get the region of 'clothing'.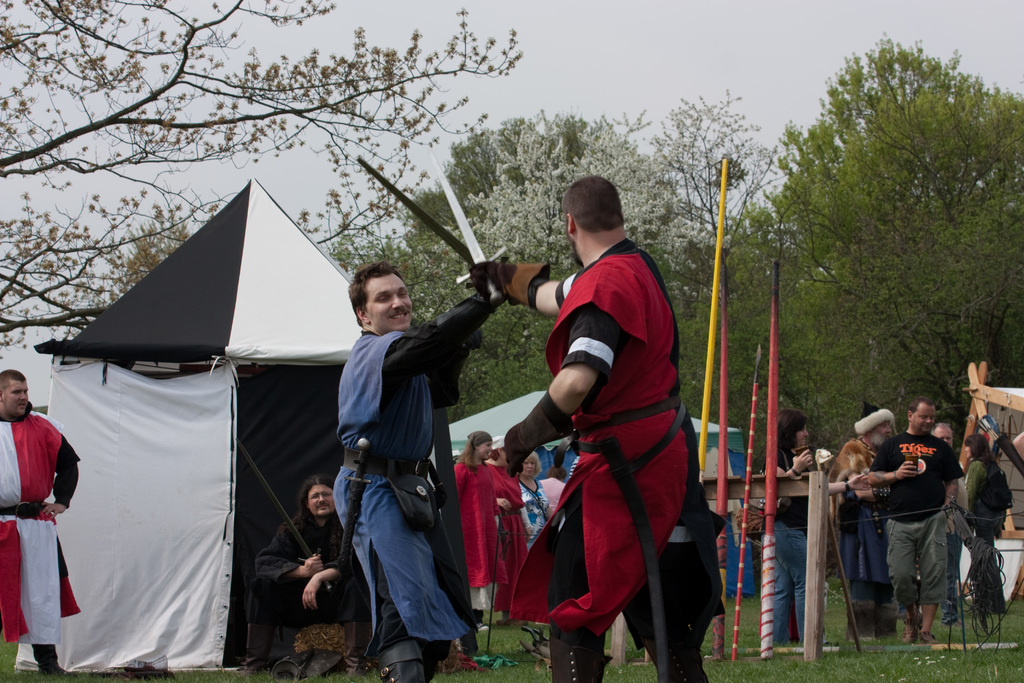
(335,324,476,666).
